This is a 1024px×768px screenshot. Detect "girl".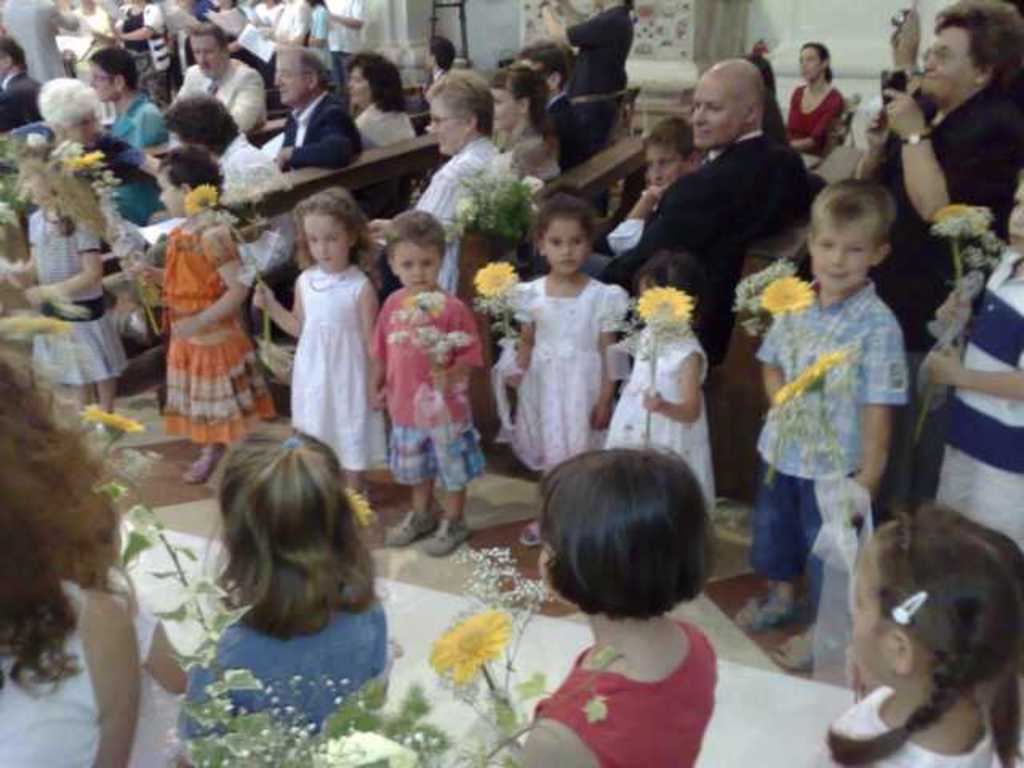
922 173 1022 565.
